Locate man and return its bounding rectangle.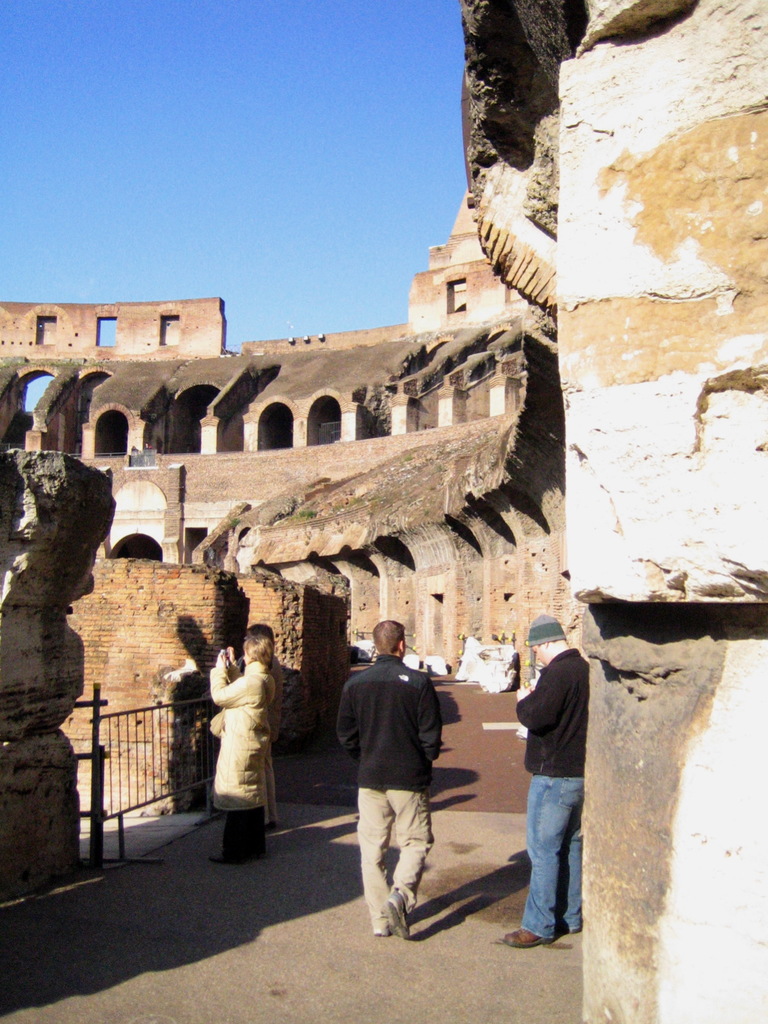
{"left": 497, "top": 611, "right": 588, "bottom": 945}.
